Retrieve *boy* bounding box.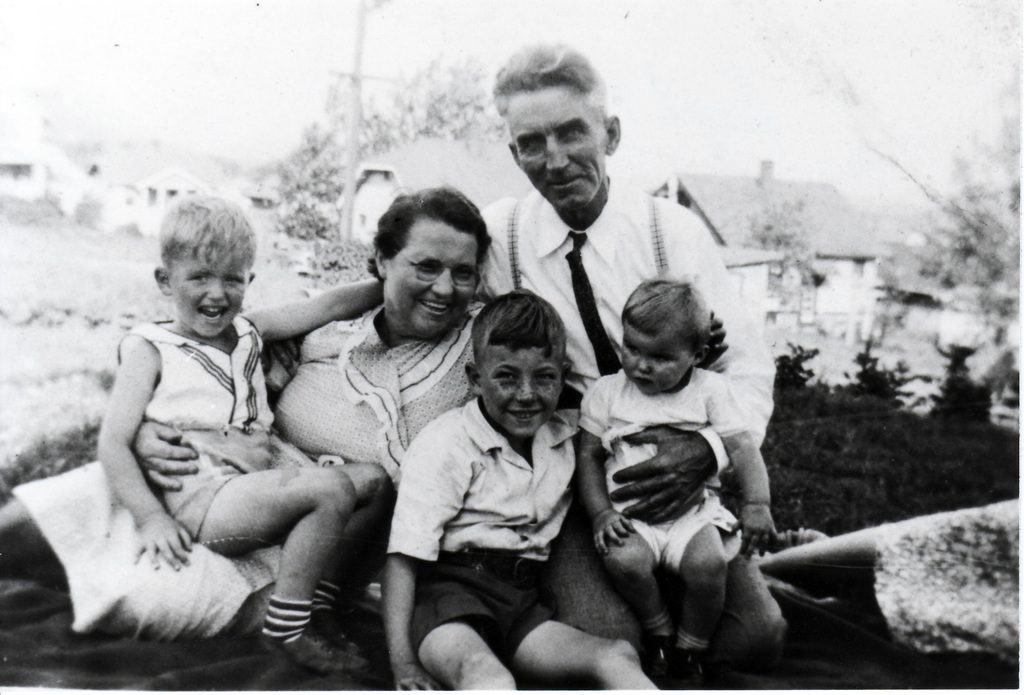
Bounding box: {"x1": 381, "y1": 287, "x2": 728, "y2": 694}.
